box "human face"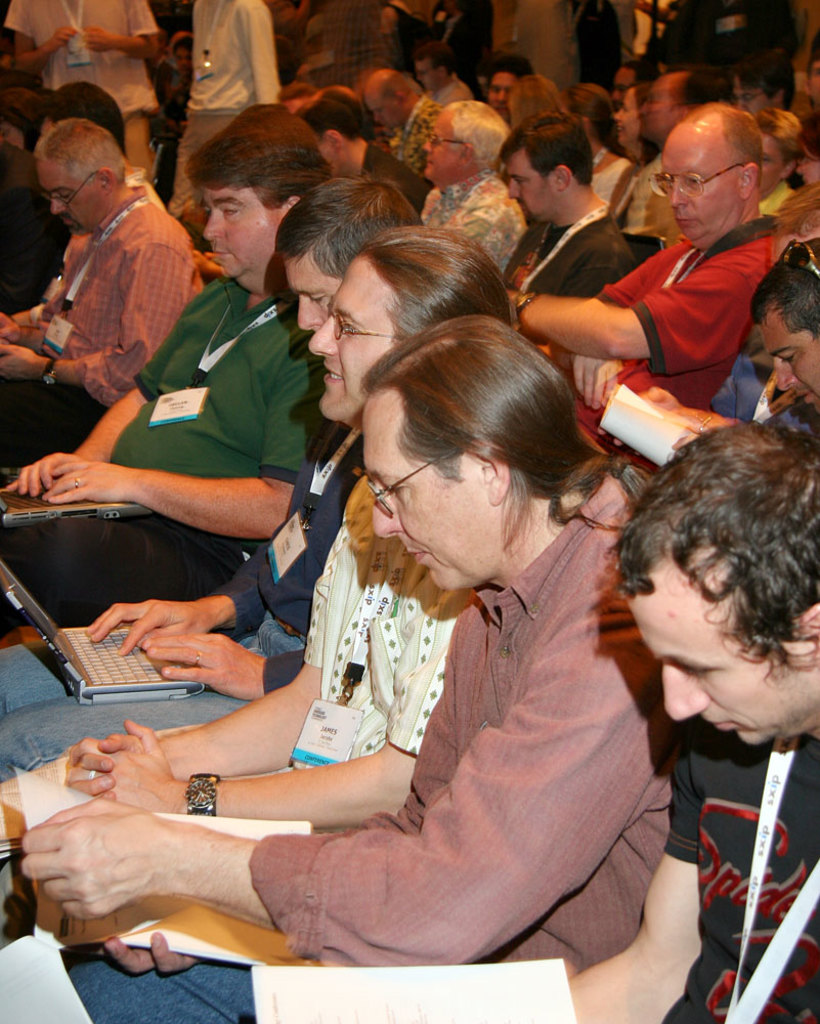
[x1=202, y1=186, x2=285, y2=281]
